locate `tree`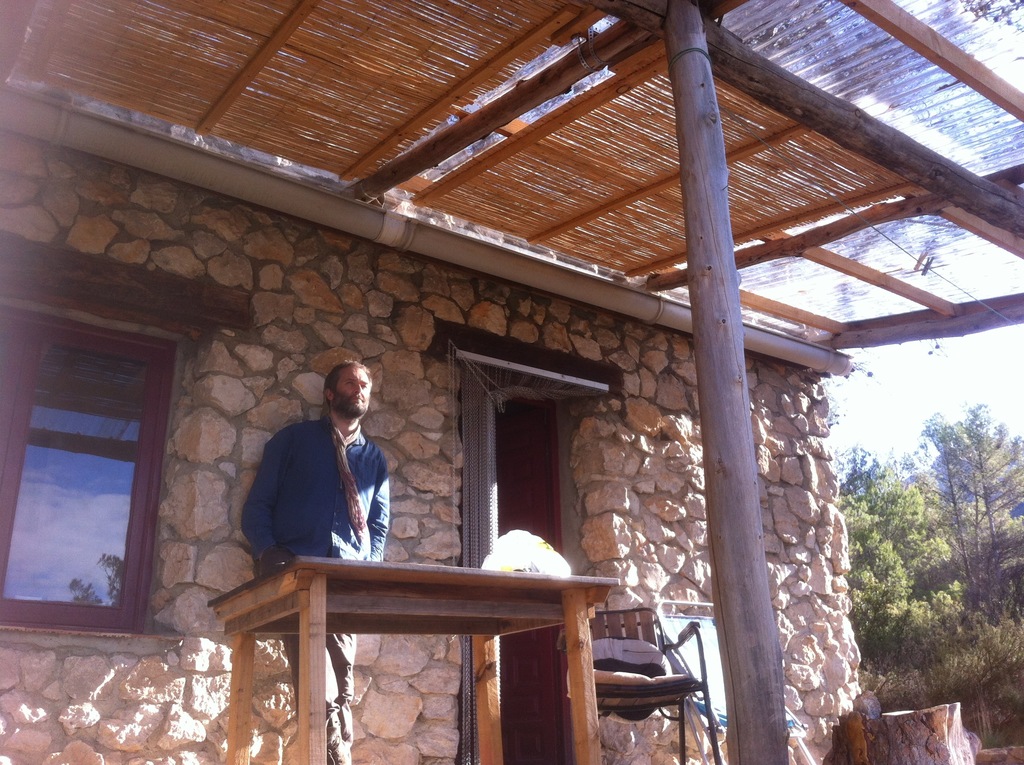
[x1=916, y1=408, x2=991, y2=629]
